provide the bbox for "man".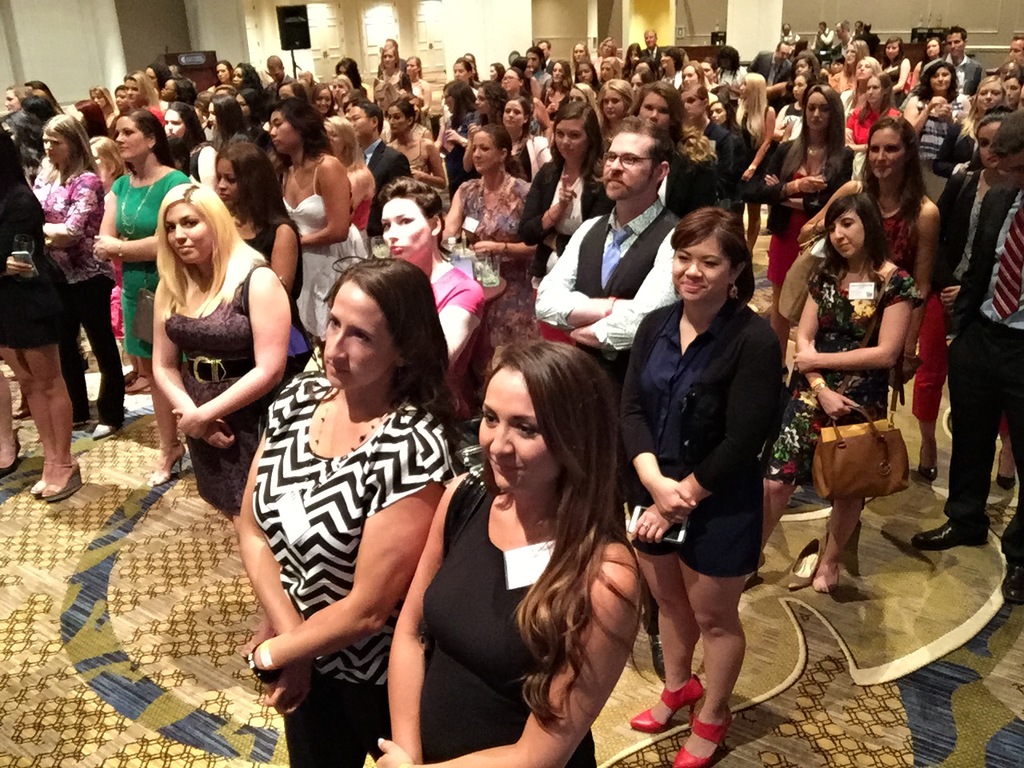
Rect(834, 22, 856, 64).
